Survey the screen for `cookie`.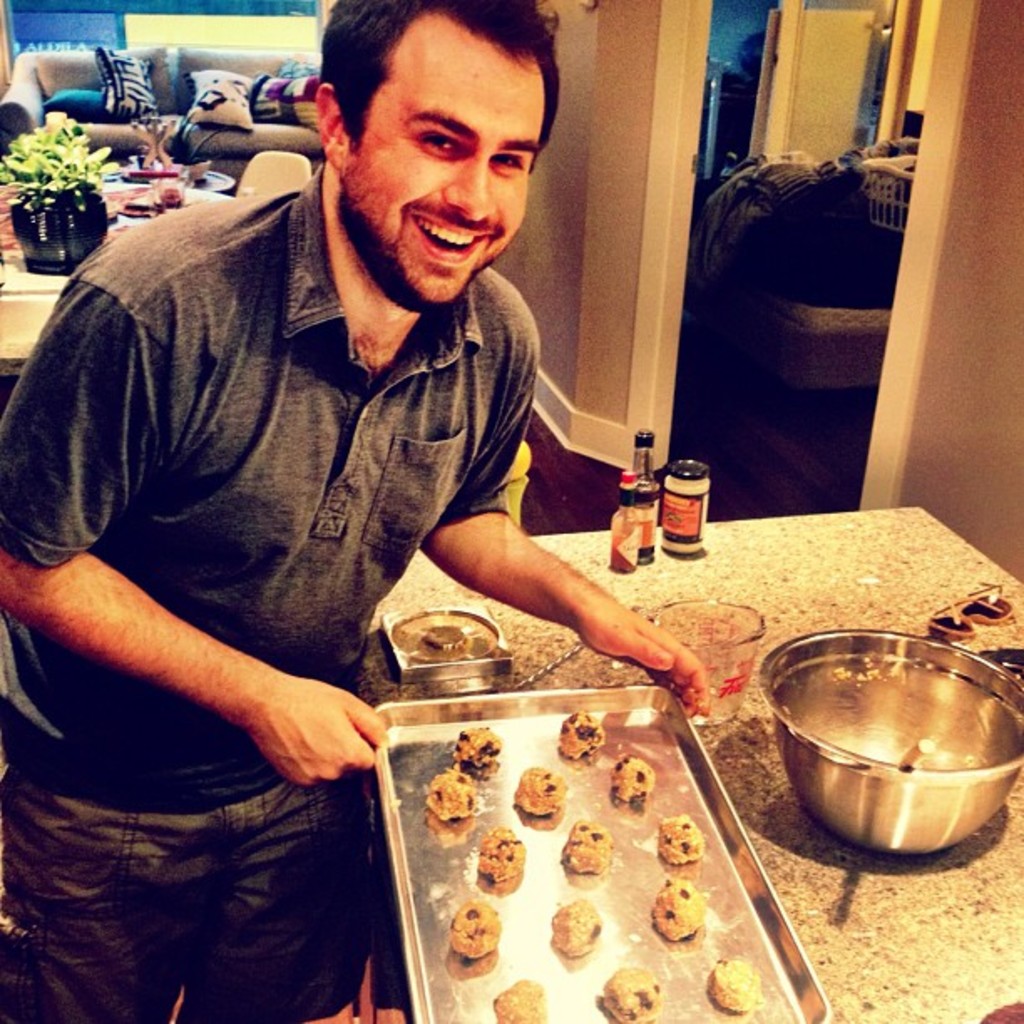
Survey found: Rect(554, 895, 607, 959).
